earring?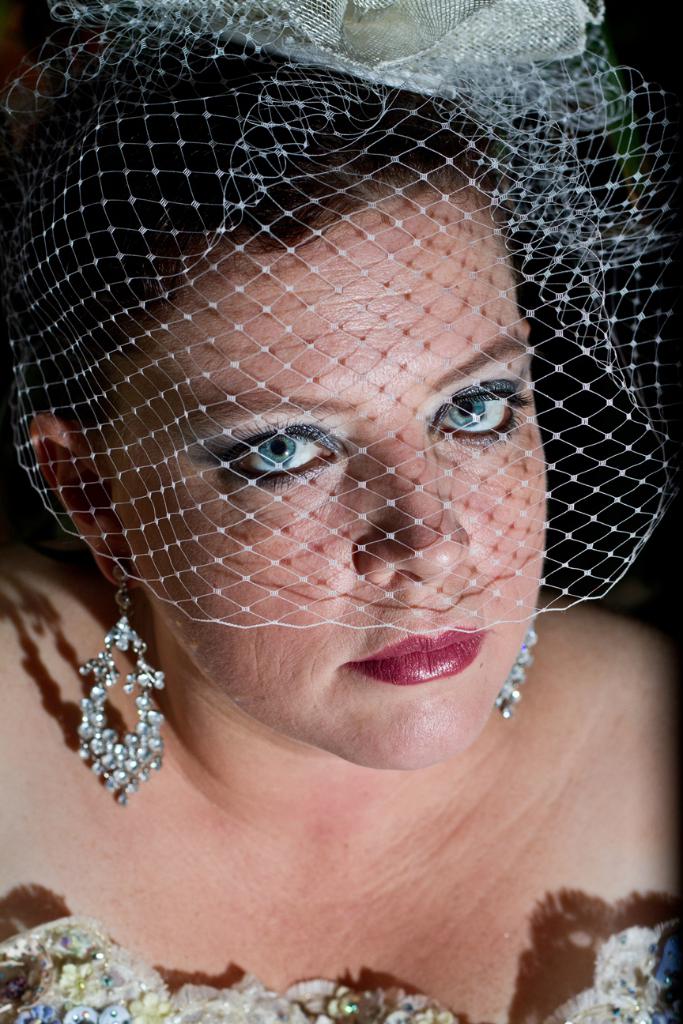
l=64, t=574, r=171, b=806
